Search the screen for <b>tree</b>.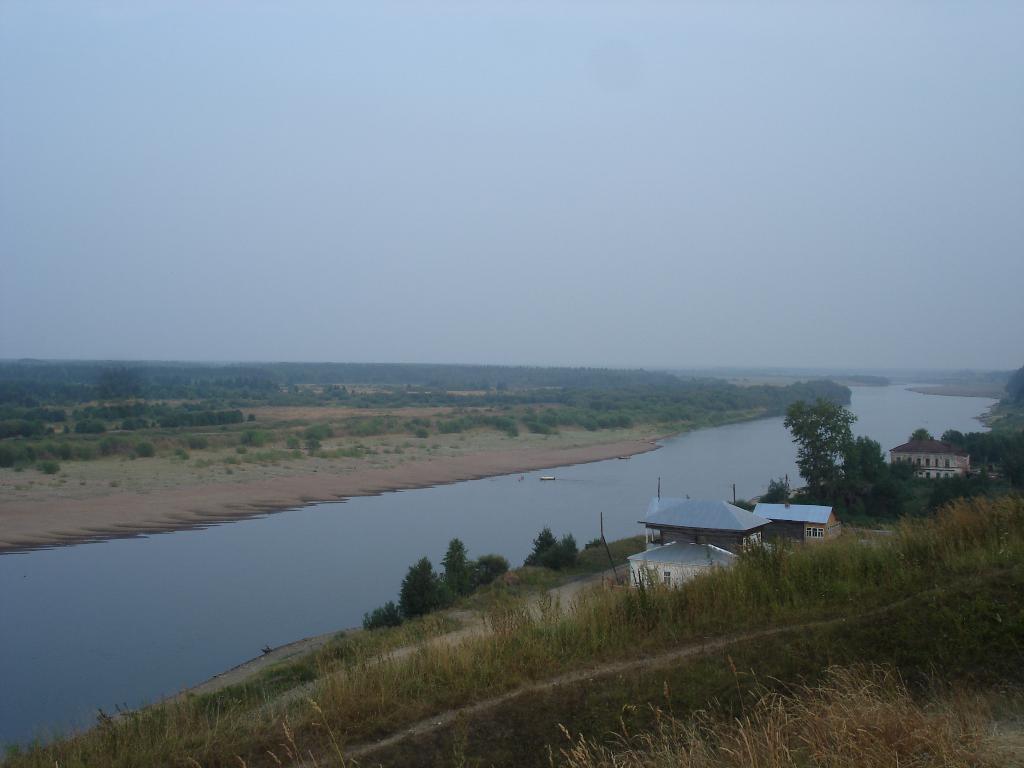
Found at box(792, 381, 885, 511).
